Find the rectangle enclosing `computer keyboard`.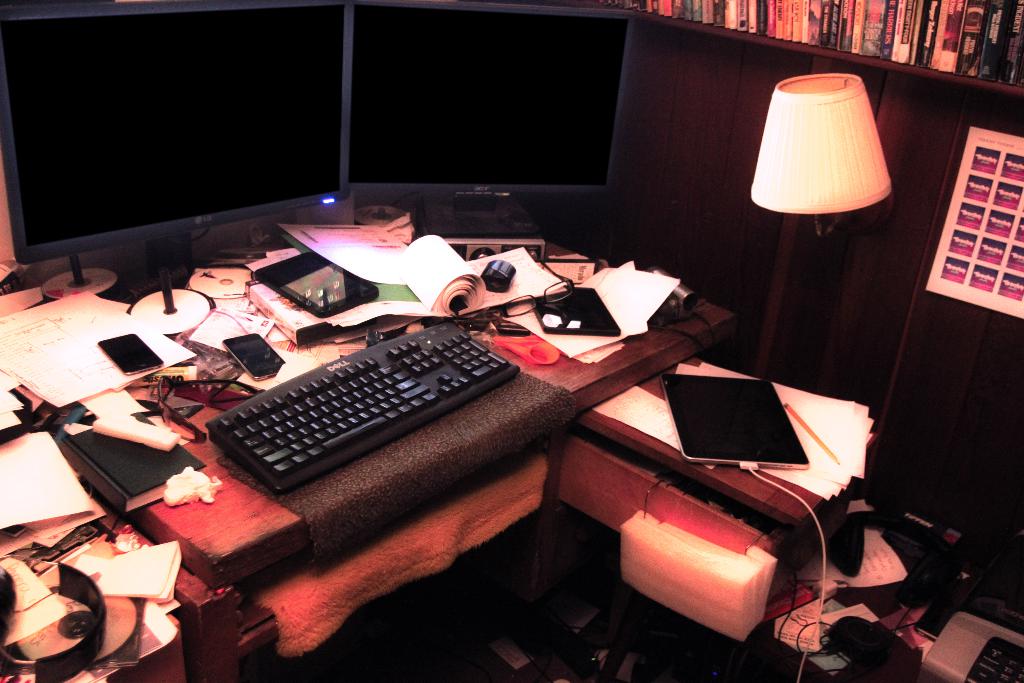
{"left": 200, "top": 320, "right": 525, "bottom": 496}.
